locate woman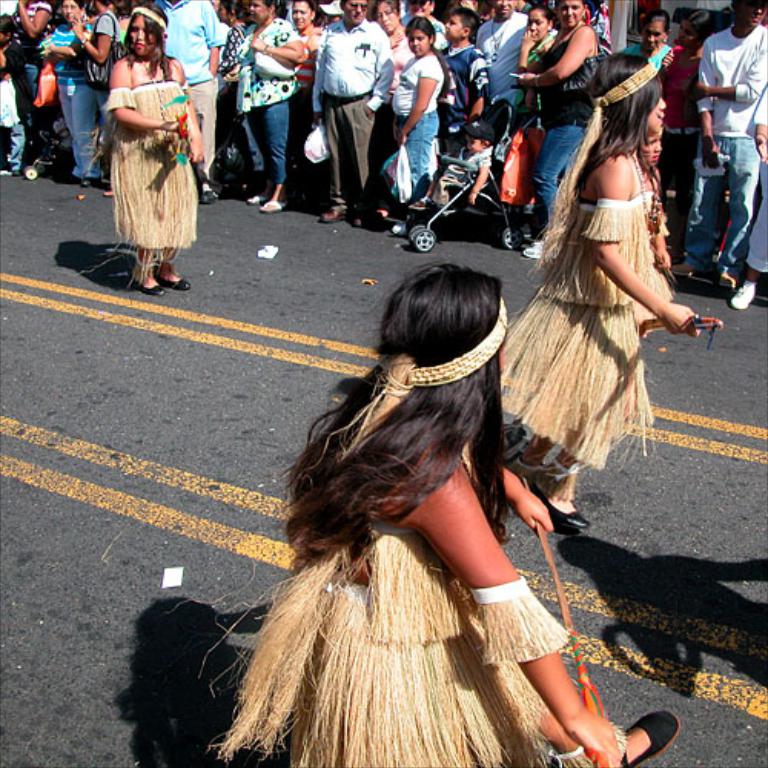
locate(187, 210, 607, 765)
